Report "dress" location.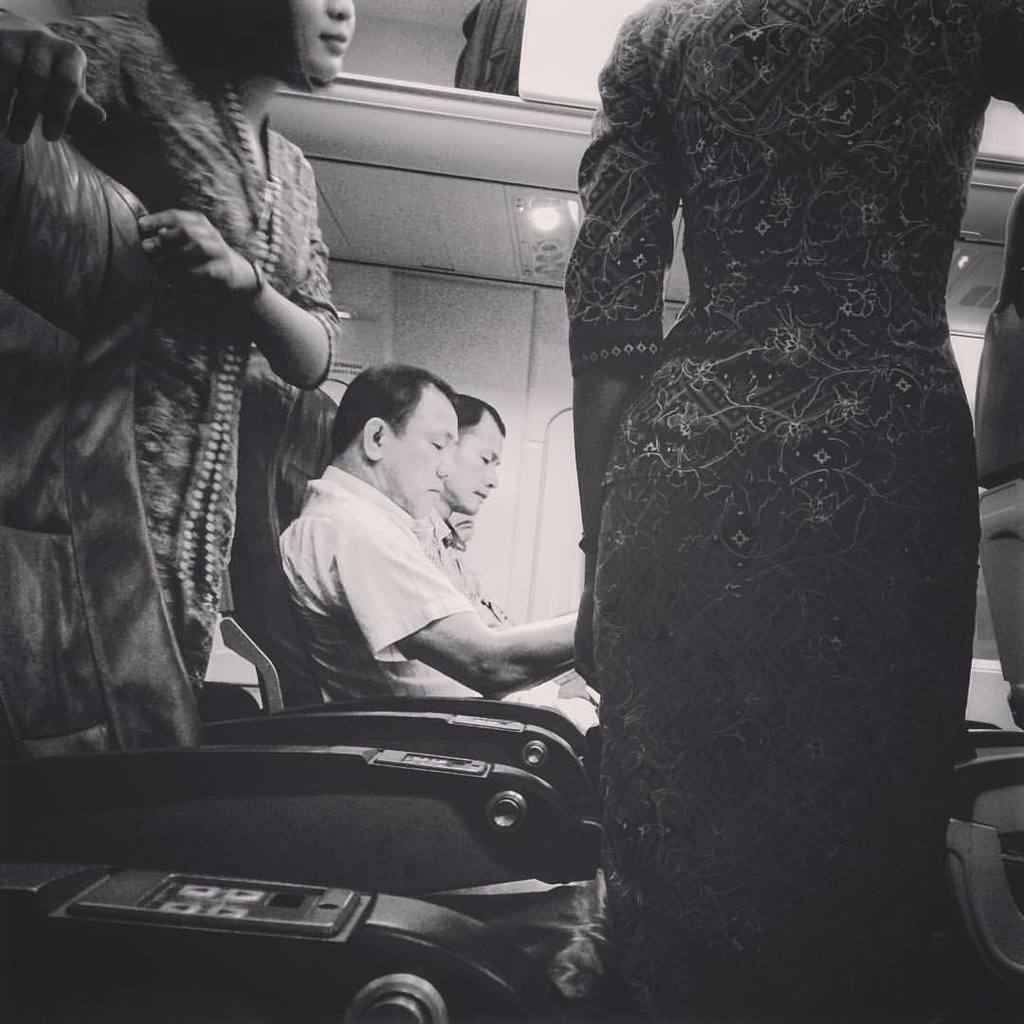
Report: detection(541, 50, 976, 923).
